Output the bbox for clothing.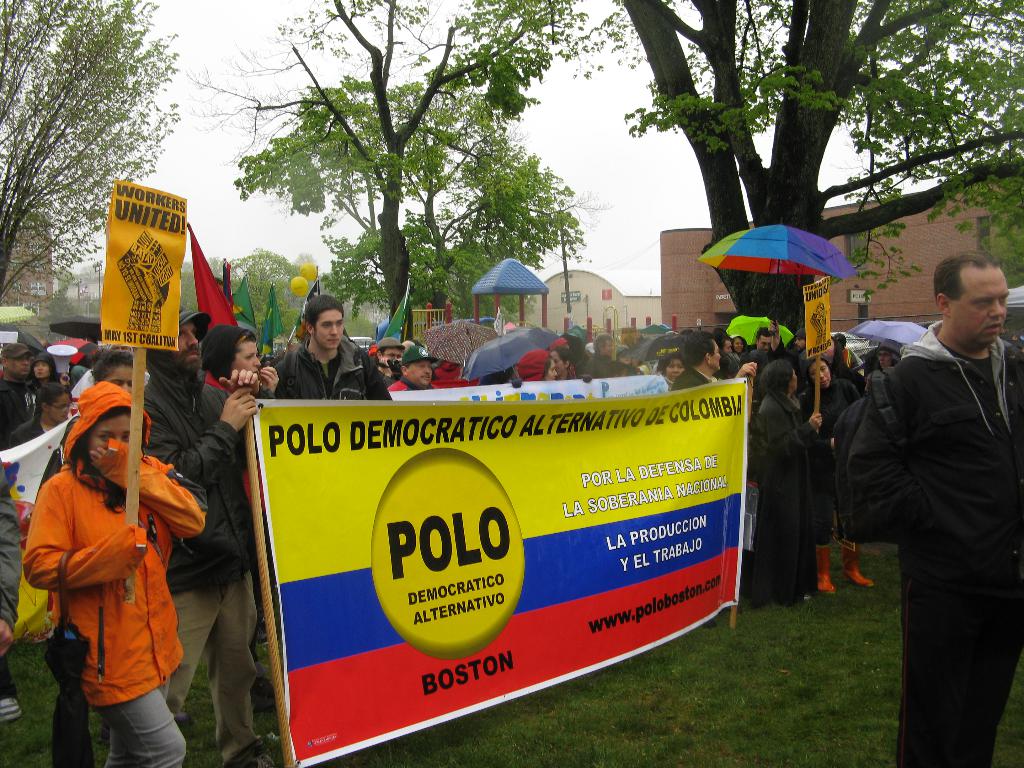
{"left": 0, "top": 411, "right": 70, "bottom": 467}.
